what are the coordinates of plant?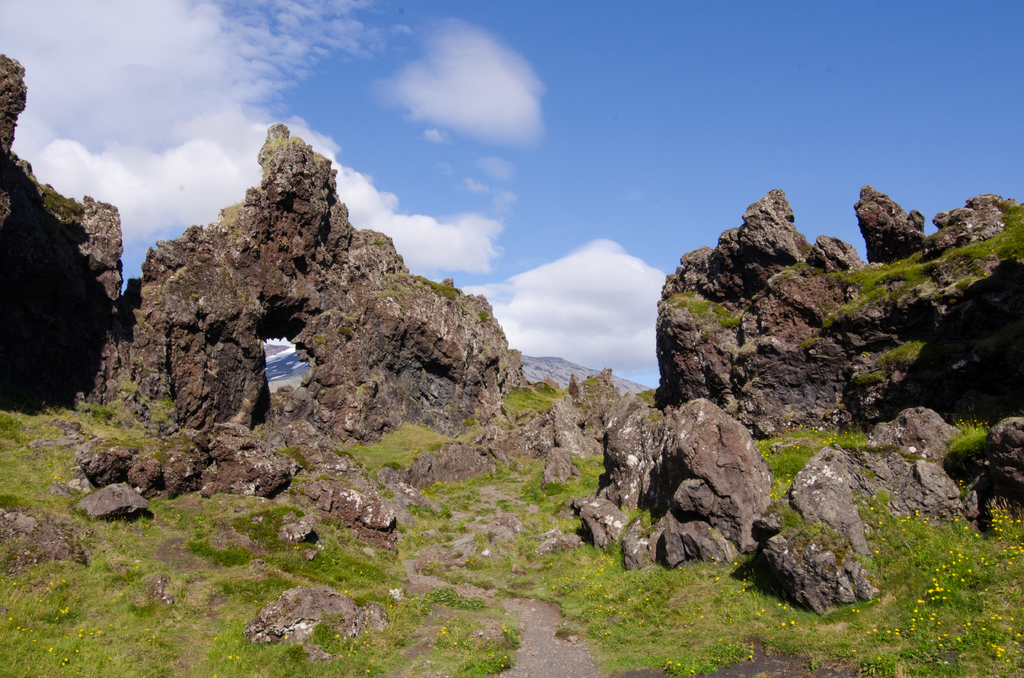
[44, 186, 80, 213].
